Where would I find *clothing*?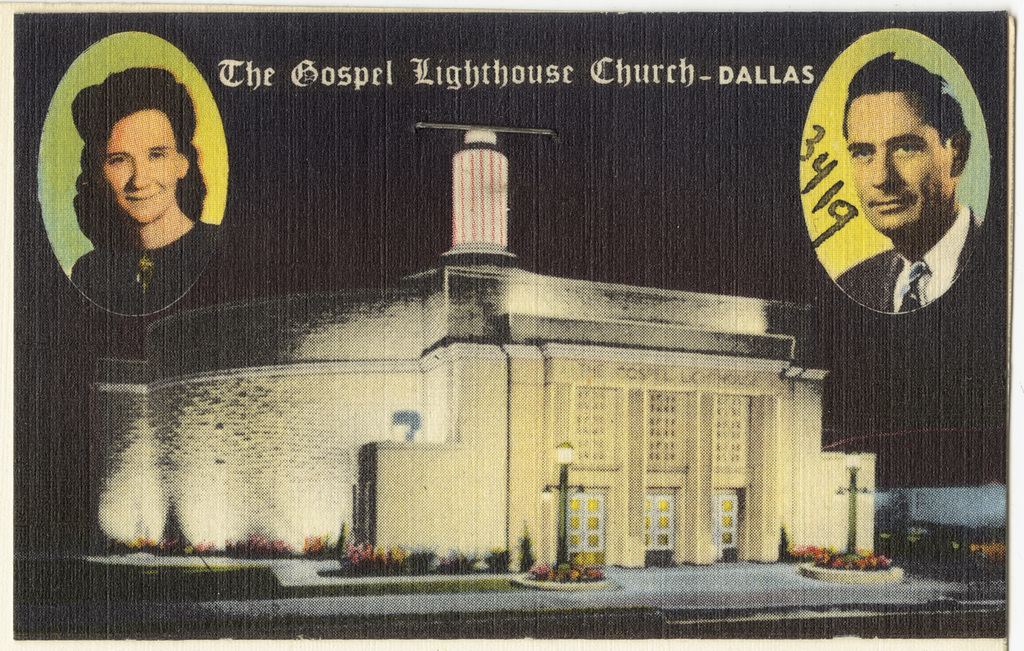
At (63, 221, 218, 318).
